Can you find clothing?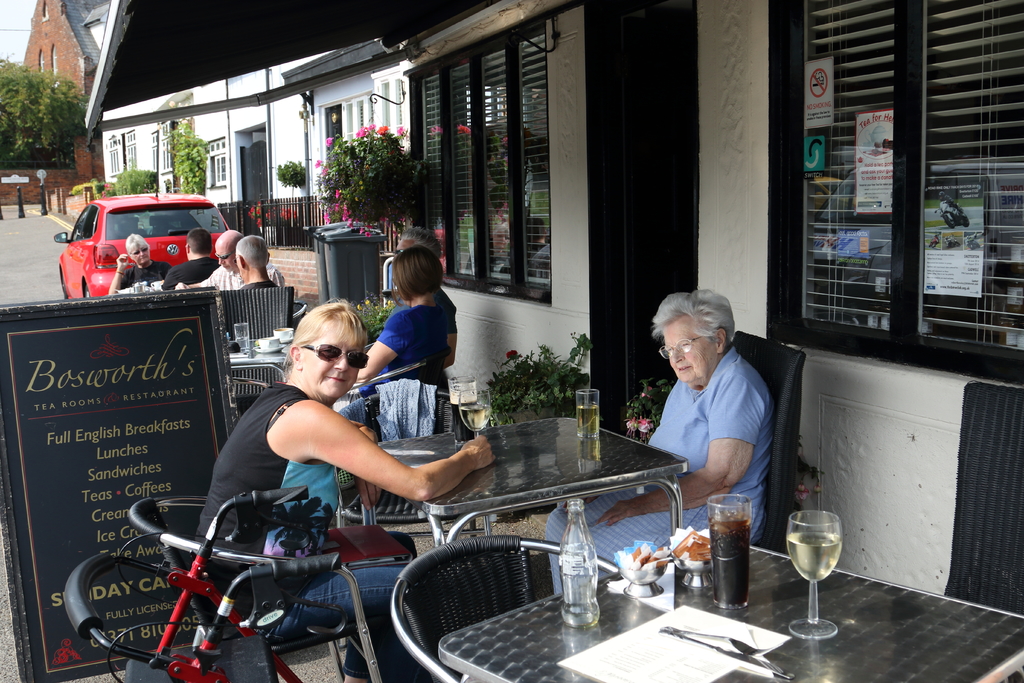
Yes, bounding box: locate(116, 260, 173, 288).
